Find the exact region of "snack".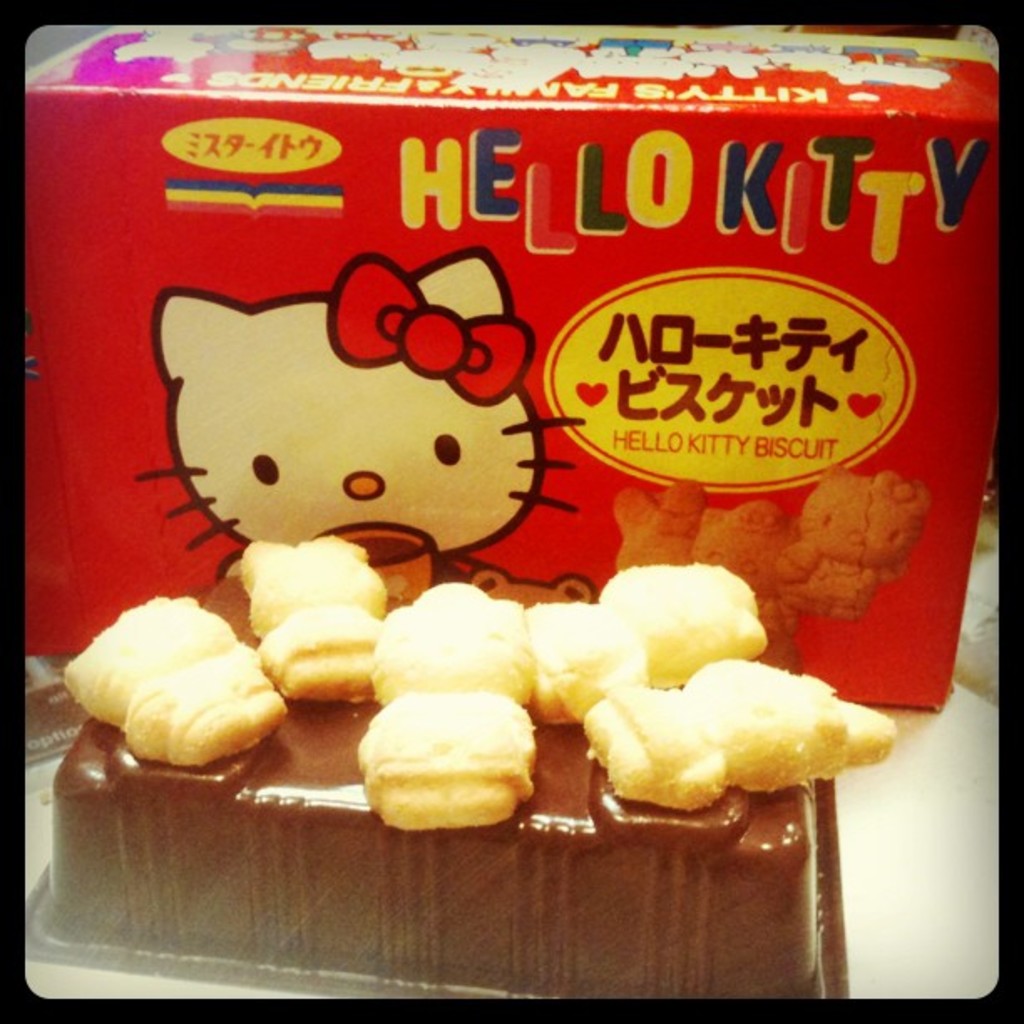
Exact region: Rect(246, 542, 390, 641).
